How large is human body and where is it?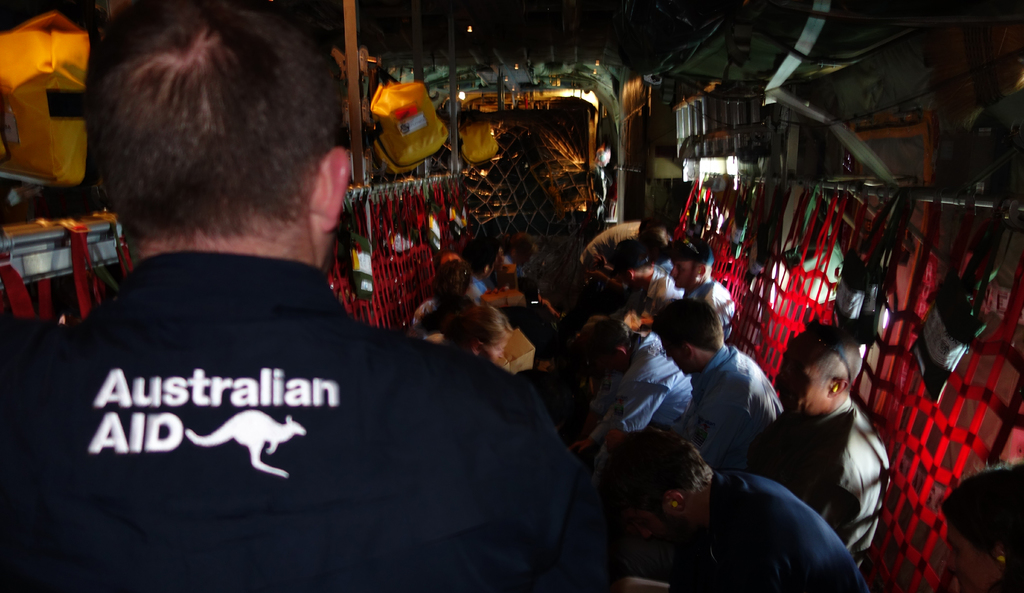
Bounding box: bbox(736, 323, 898, 569).
